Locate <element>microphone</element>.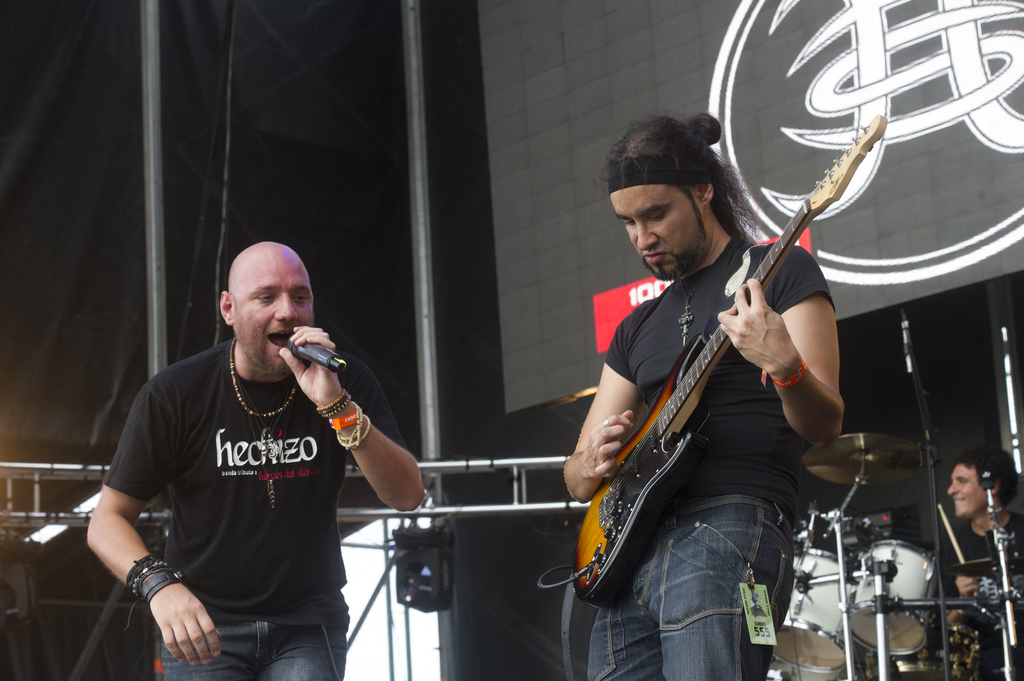
Bounding box: select_region(260, 332, 356, 397).
